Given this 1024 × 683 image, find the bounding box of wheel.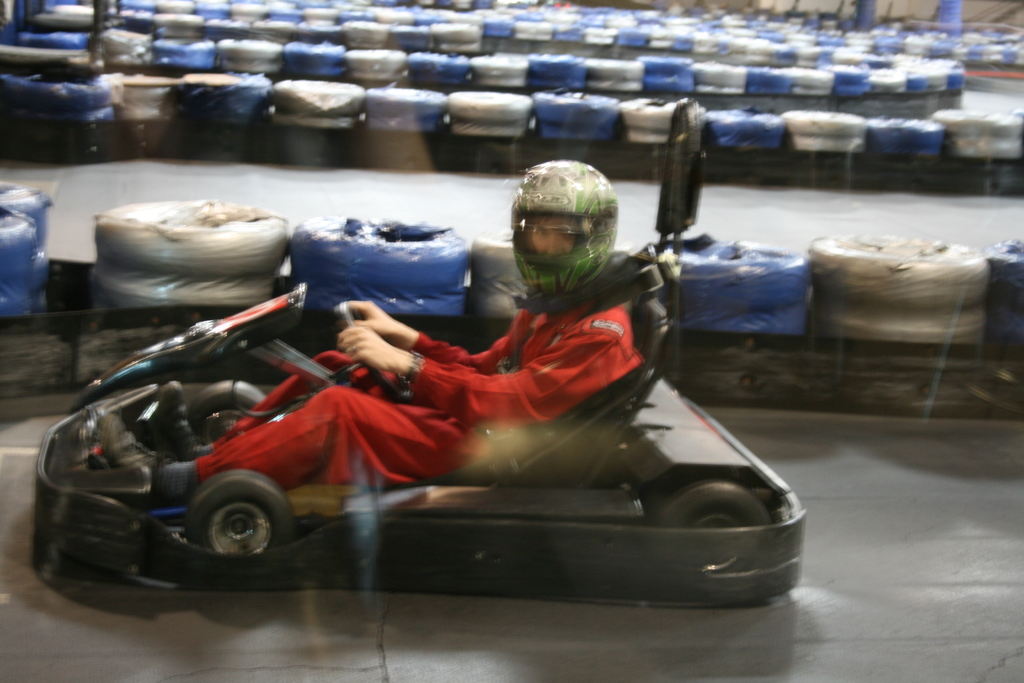
box(536, 126, 616, 137).
